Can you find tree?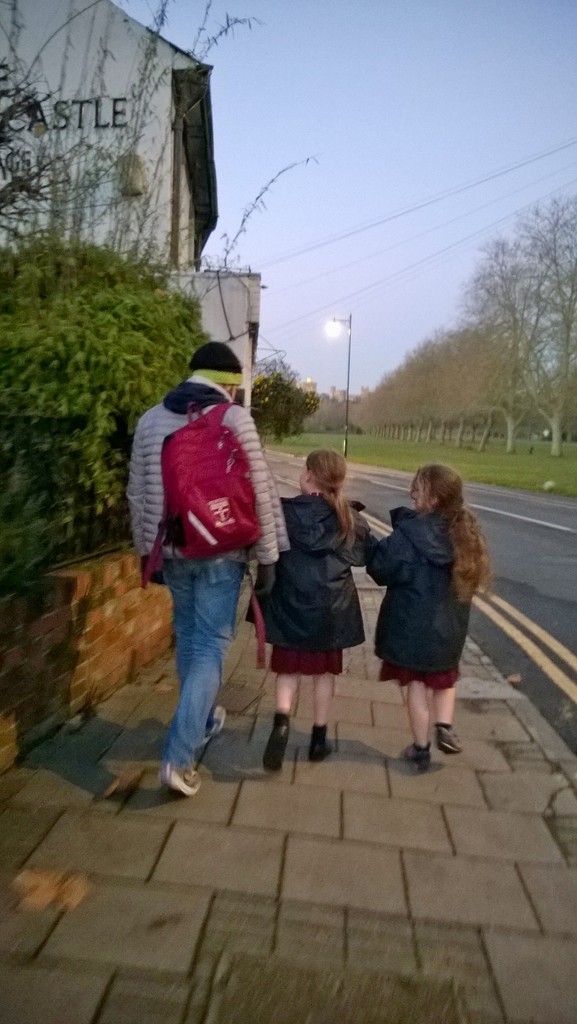
Yes, bounding box: pyautogui.locateOnScreen(353, 330, 496, 433).
